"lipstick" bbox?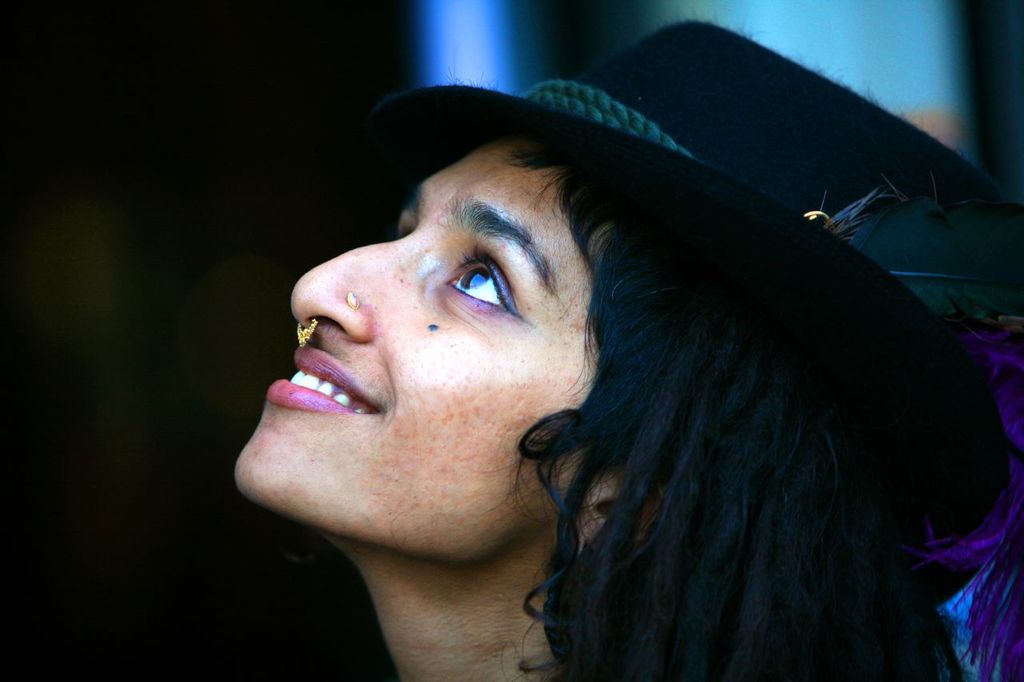
<bbox>266, 346, 384, 413</bbox>
